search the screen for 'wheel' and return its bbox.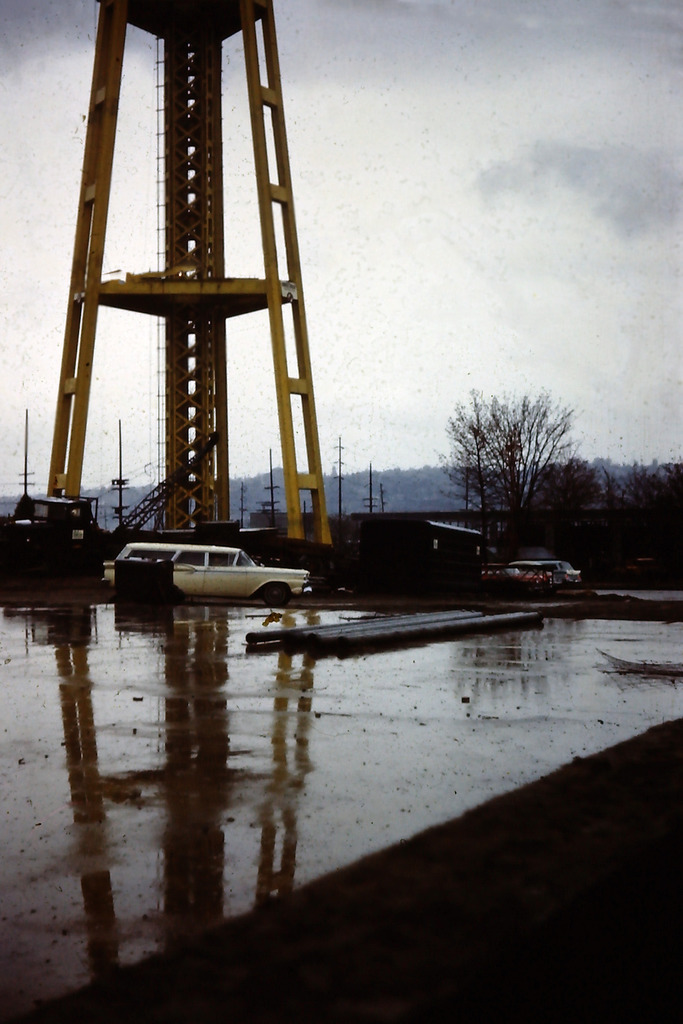
Found: 258:575:293:607.
